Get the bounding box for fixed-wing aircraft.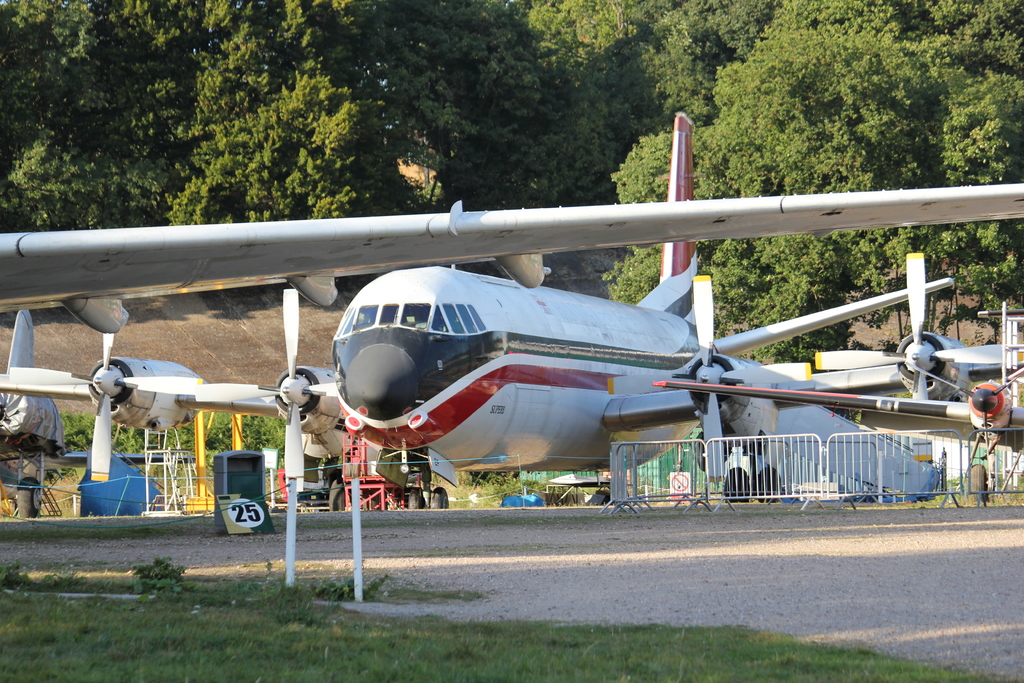
0 106 1022 511.
